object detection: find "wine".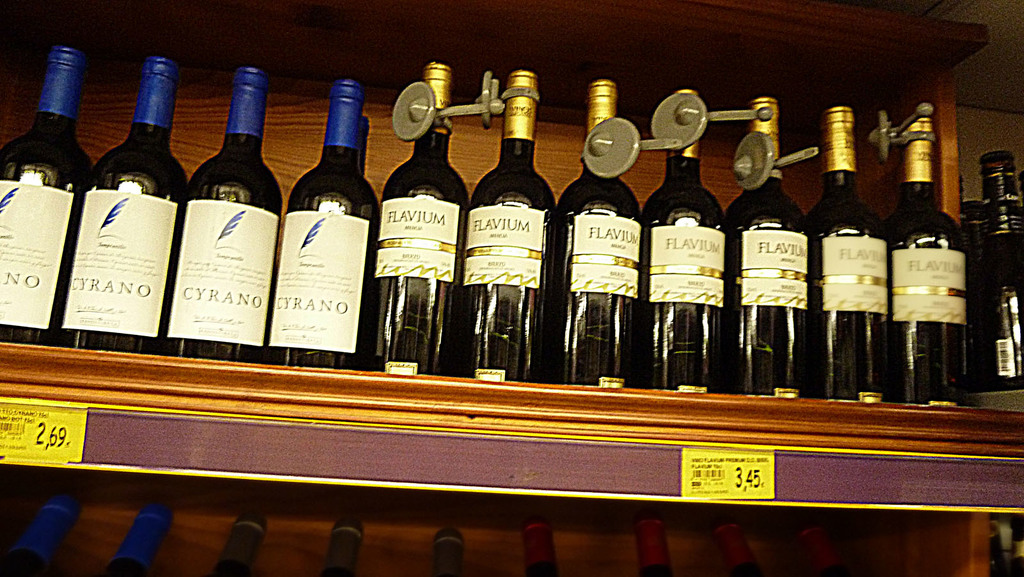
pyautogui.locateOnScreen(813, 106, 902, 410).
